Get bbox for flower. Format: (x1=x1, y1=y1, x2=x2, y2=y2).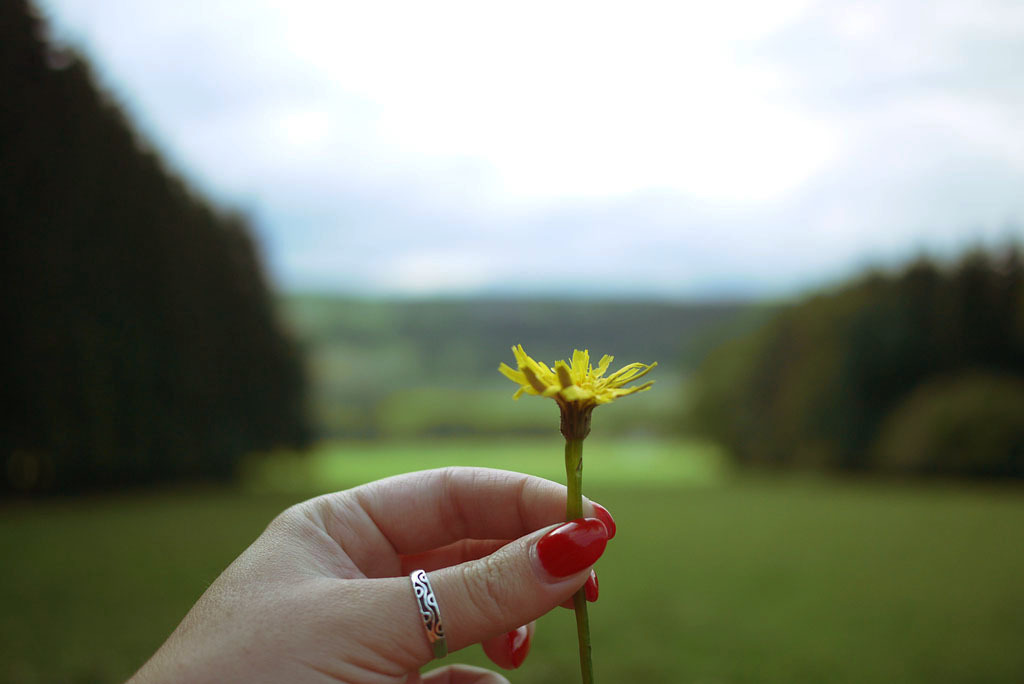
(x1=489, y1=349, x2=658, y2=416).
